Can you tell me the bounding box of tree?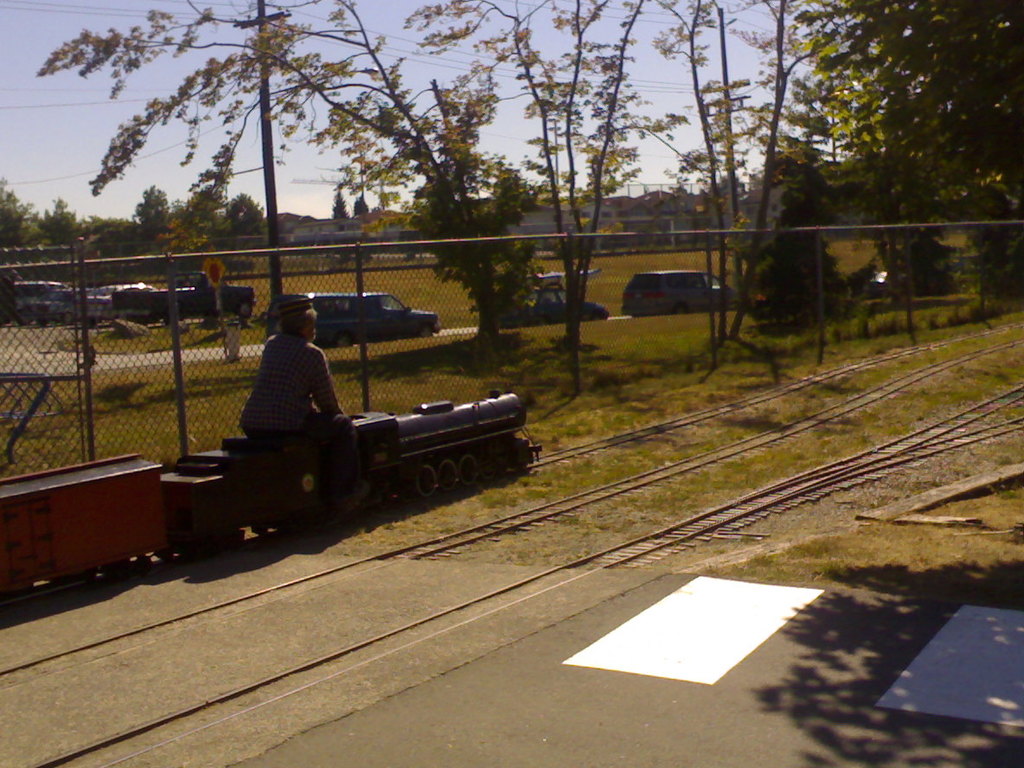
{"left": 752, "top": 155, "right": 849, "bottom": 321}.
